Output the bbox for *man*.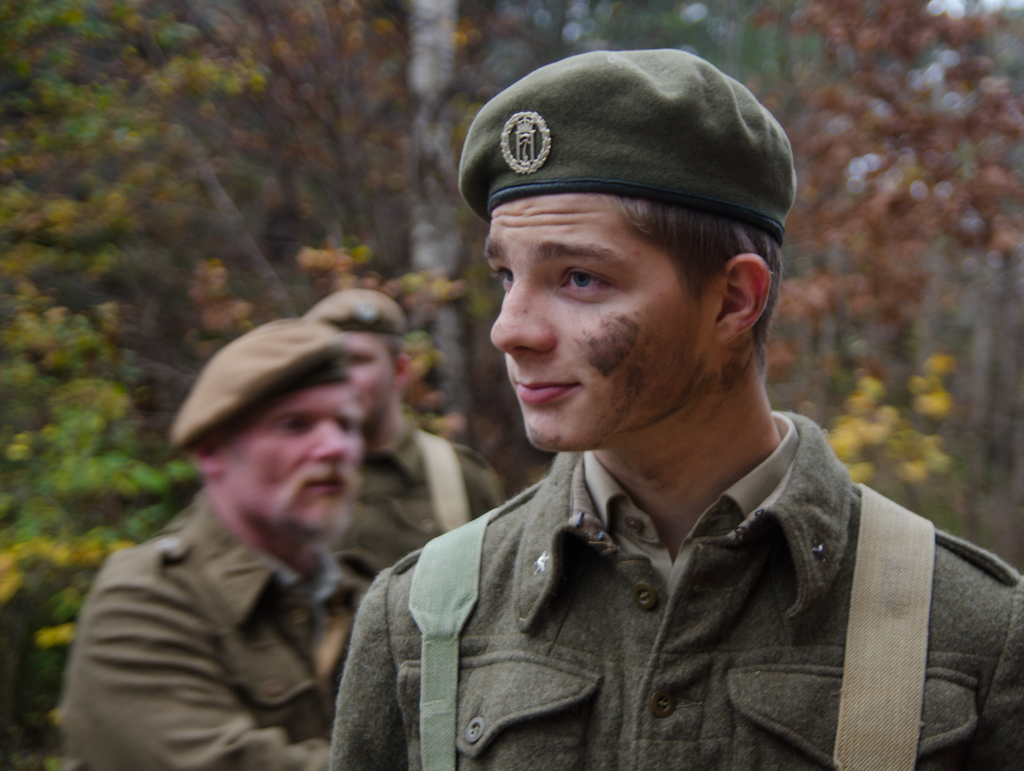
crop(61, 316, 383, 770).
